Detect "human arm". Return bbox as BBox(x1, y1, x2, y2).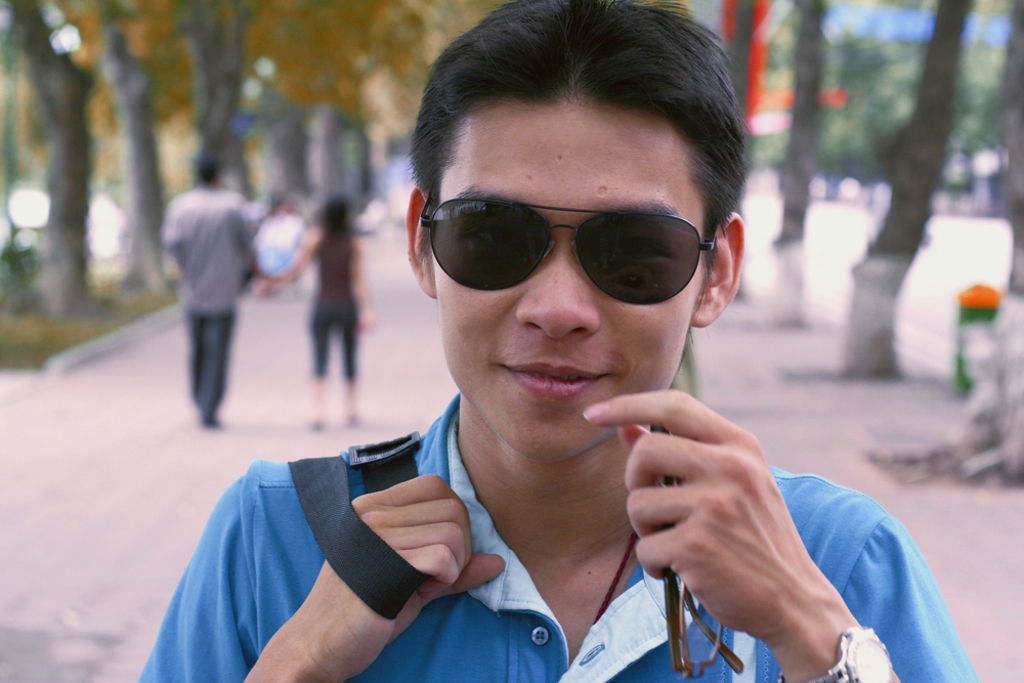
BBox(171, 440, 504, 678).
